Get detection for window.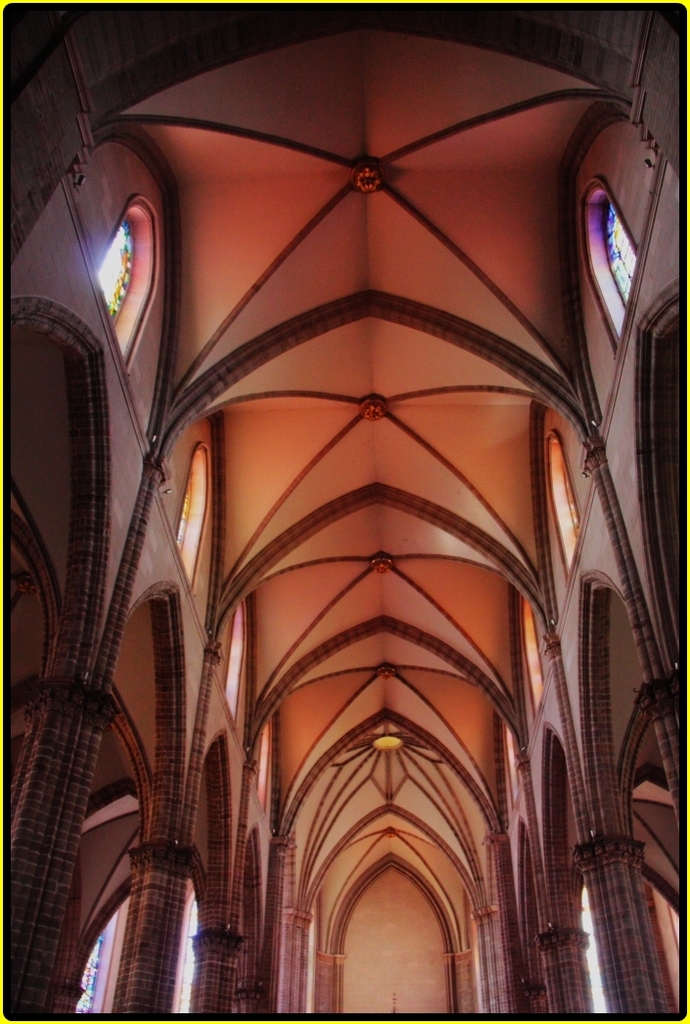
Detection: 577/877/611/1013.
